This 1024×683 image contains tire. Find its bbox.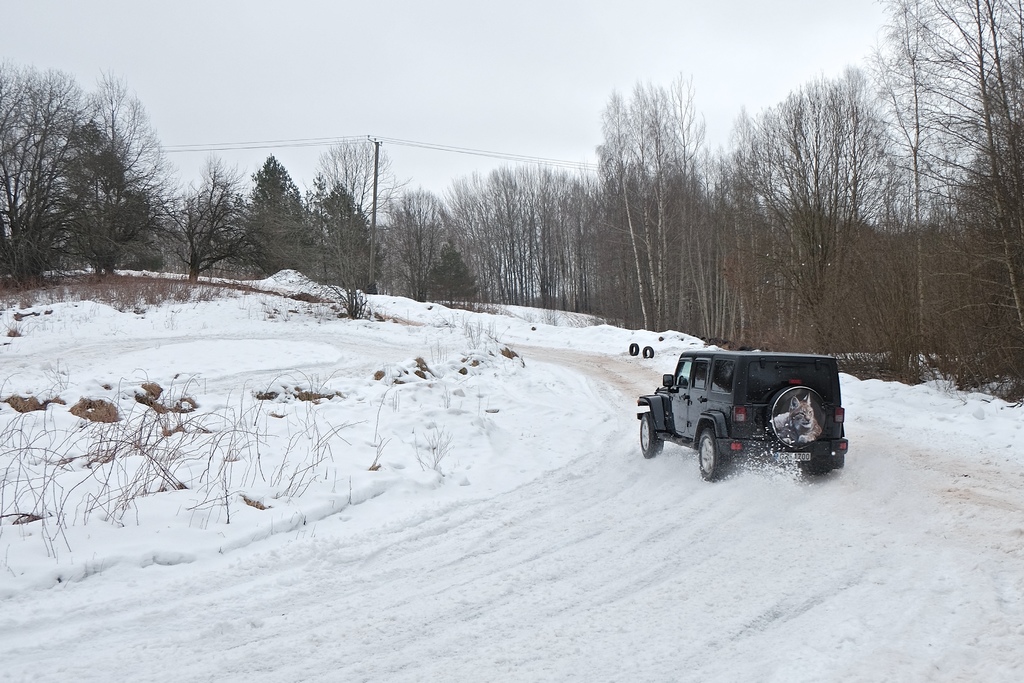
[left=694, top=424, right=721, bottom=480].
